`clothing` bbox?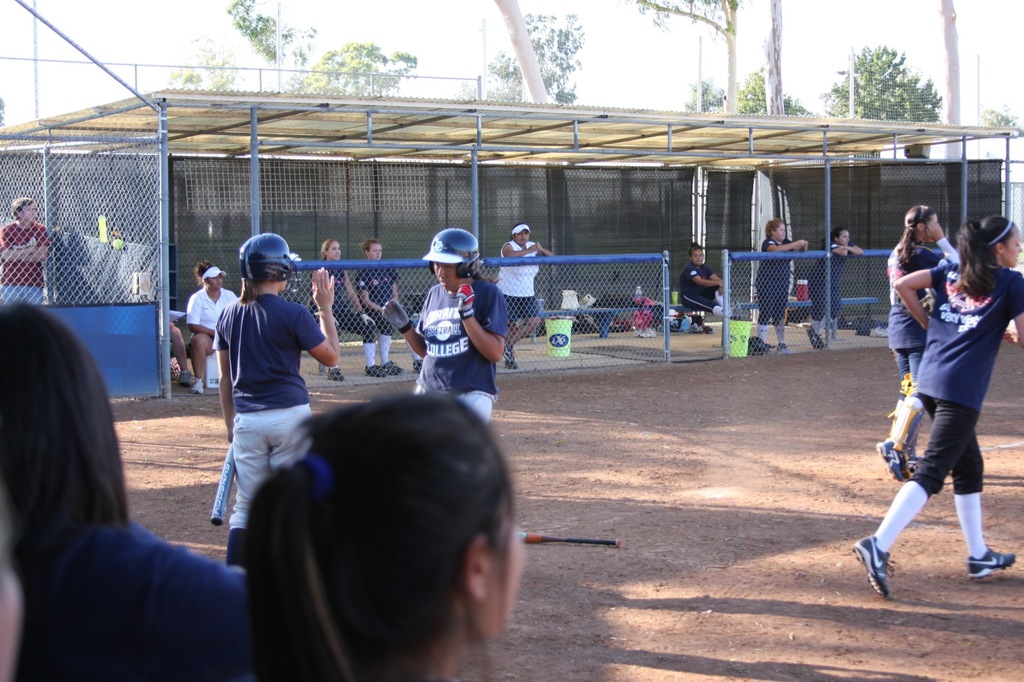
495/240/540/320
